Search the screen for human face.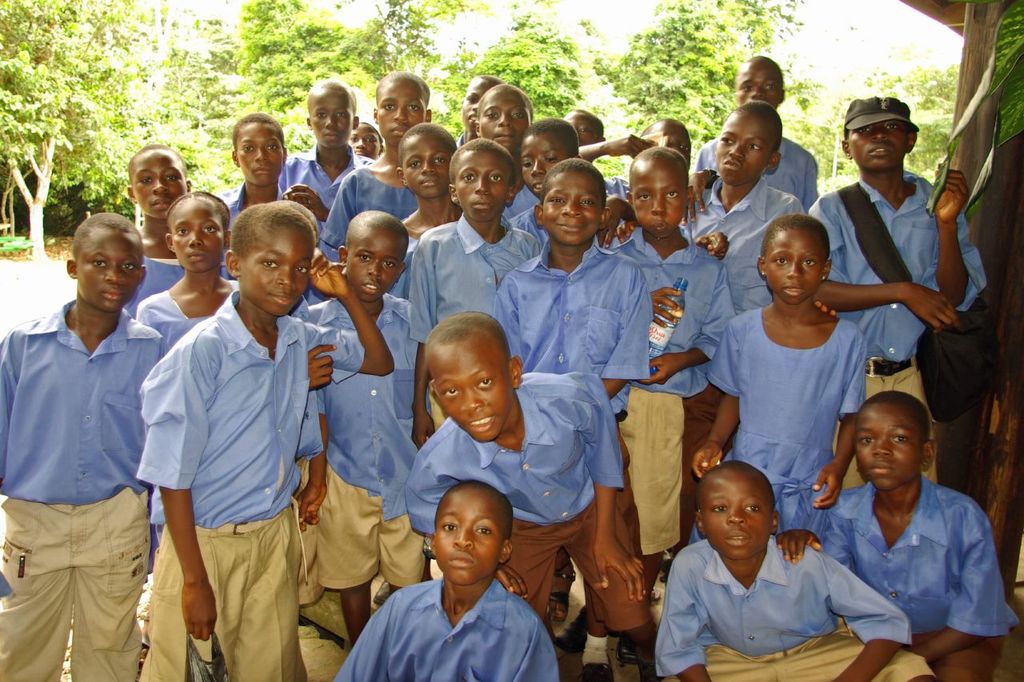
Found at x1=630, y1=160, x2=690, y2=235.
